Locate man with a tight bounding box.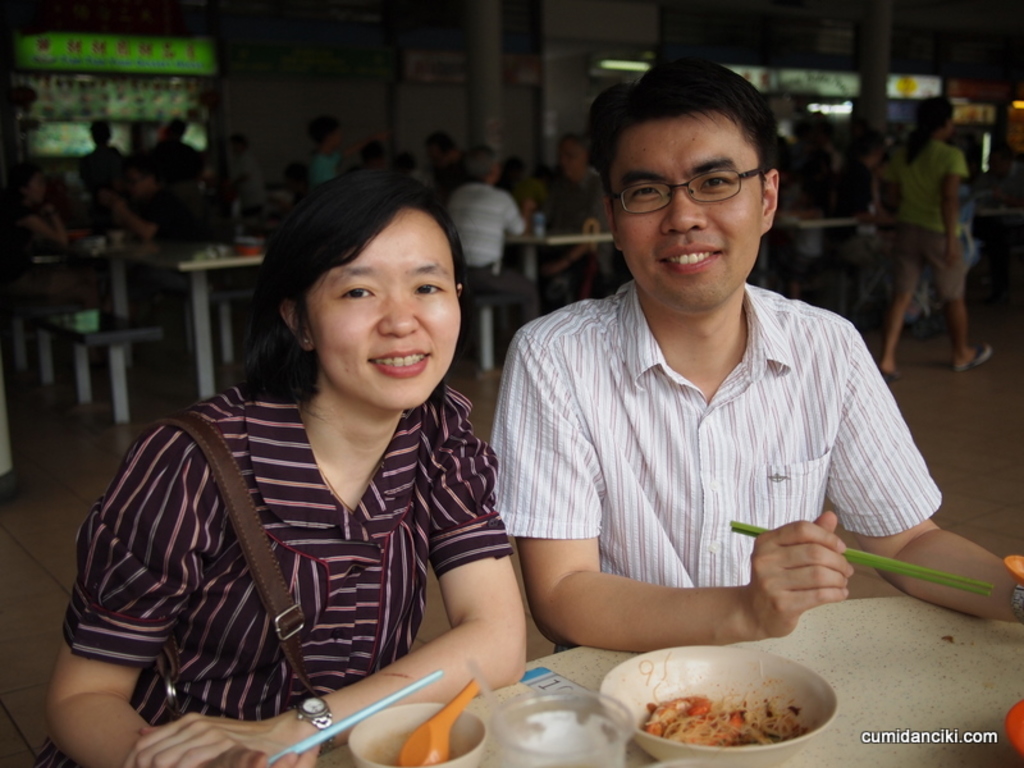
{"left": 442, "top": 148, "right": 545, "bottom": 323}.
